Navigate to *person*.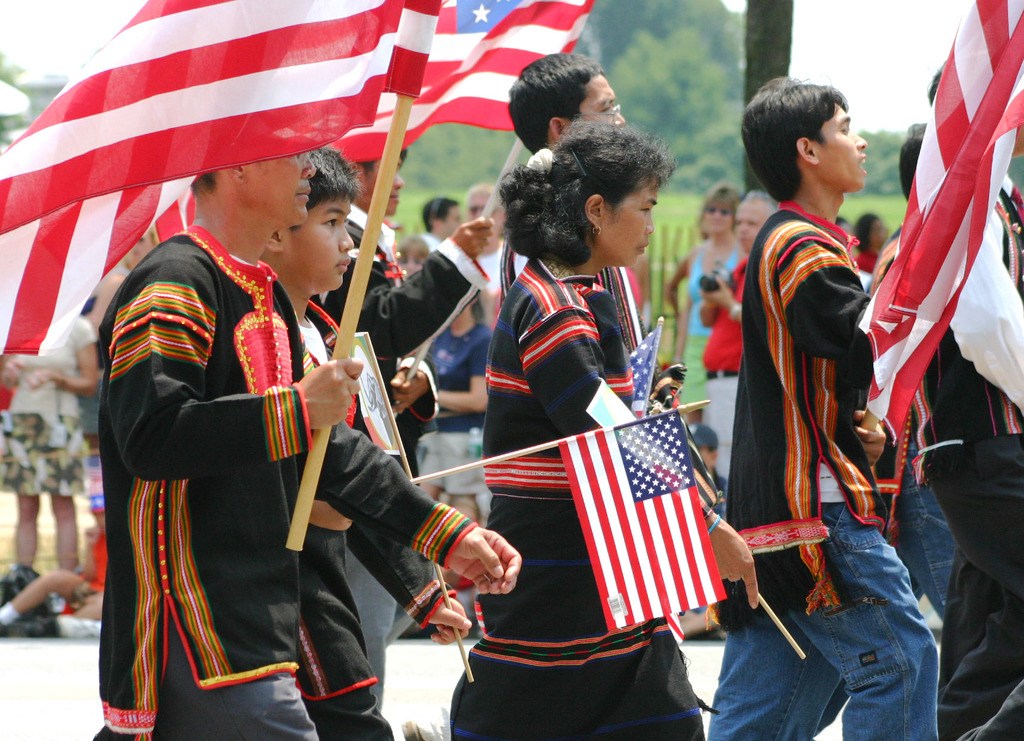
Navigation target: (x1=402, y1=184, x2=456, y2=265).
